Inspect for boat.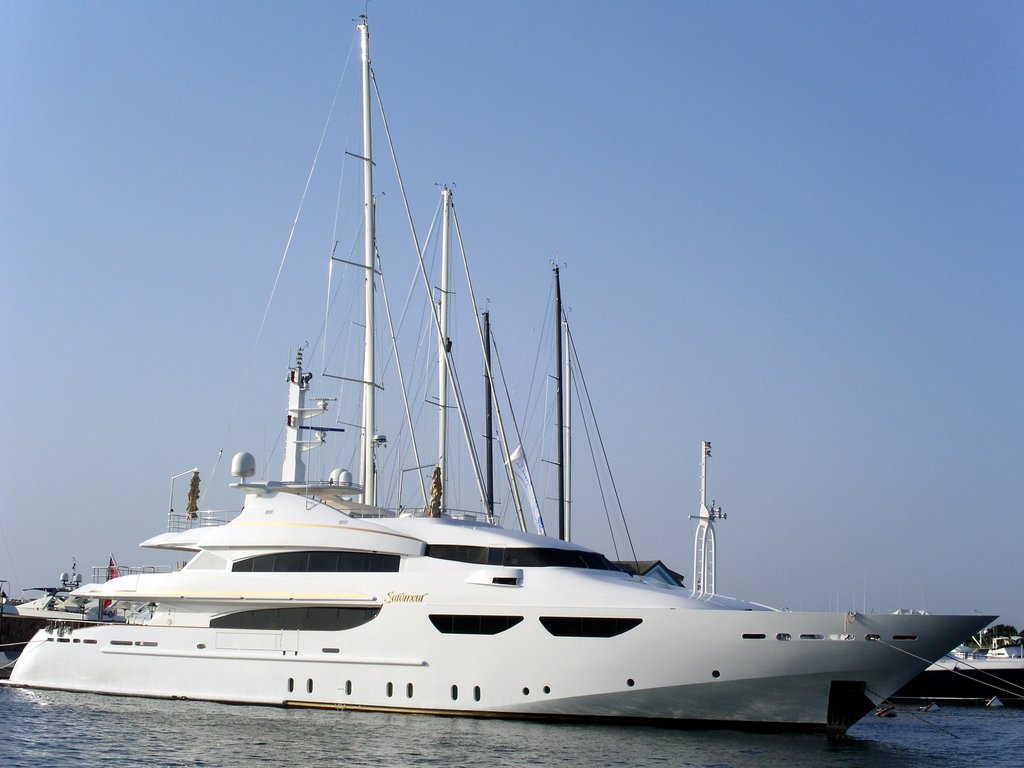
Inspection: BBox(0, 558, 174, 664).
